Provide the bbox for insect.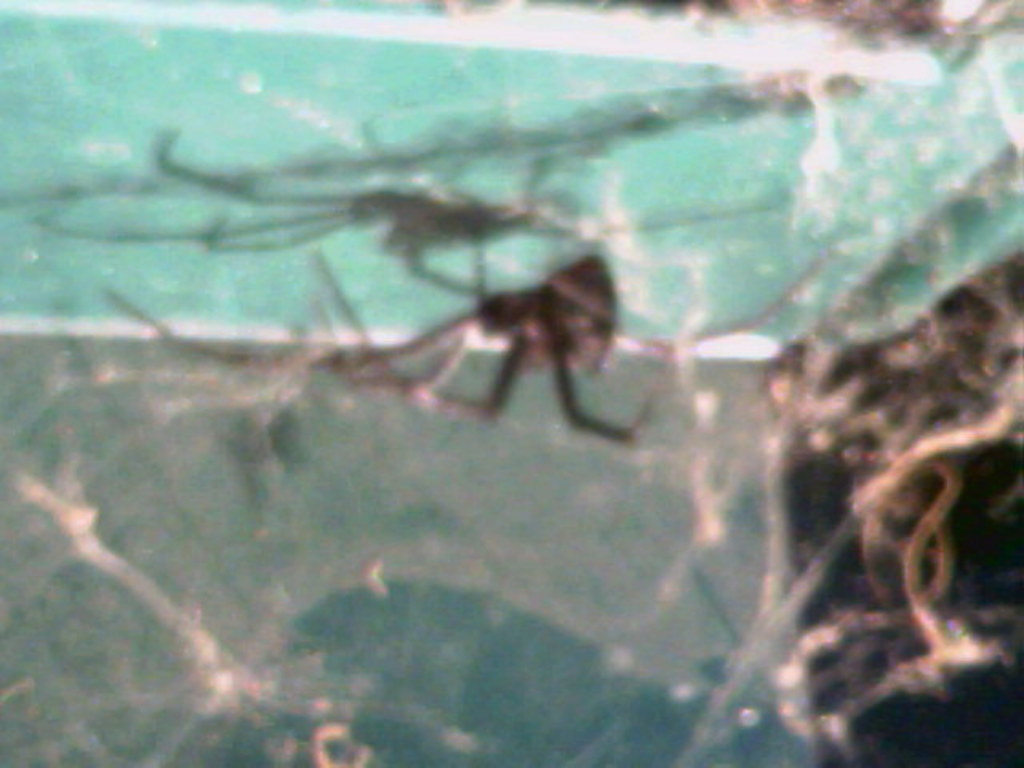
{"x1": 106, "y1": 253, "x2": 826, "y2": 442}.
